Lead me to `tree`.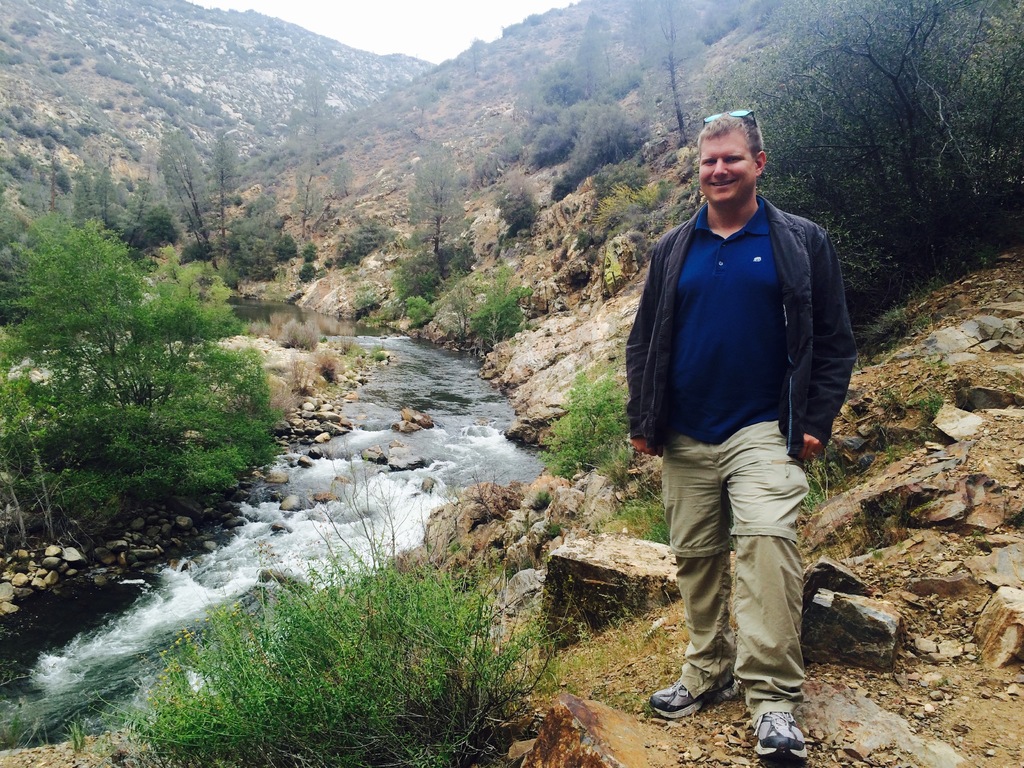
Lead to {"x1": 402, "y1": 136, "x2": 465, "y2": 258}.
